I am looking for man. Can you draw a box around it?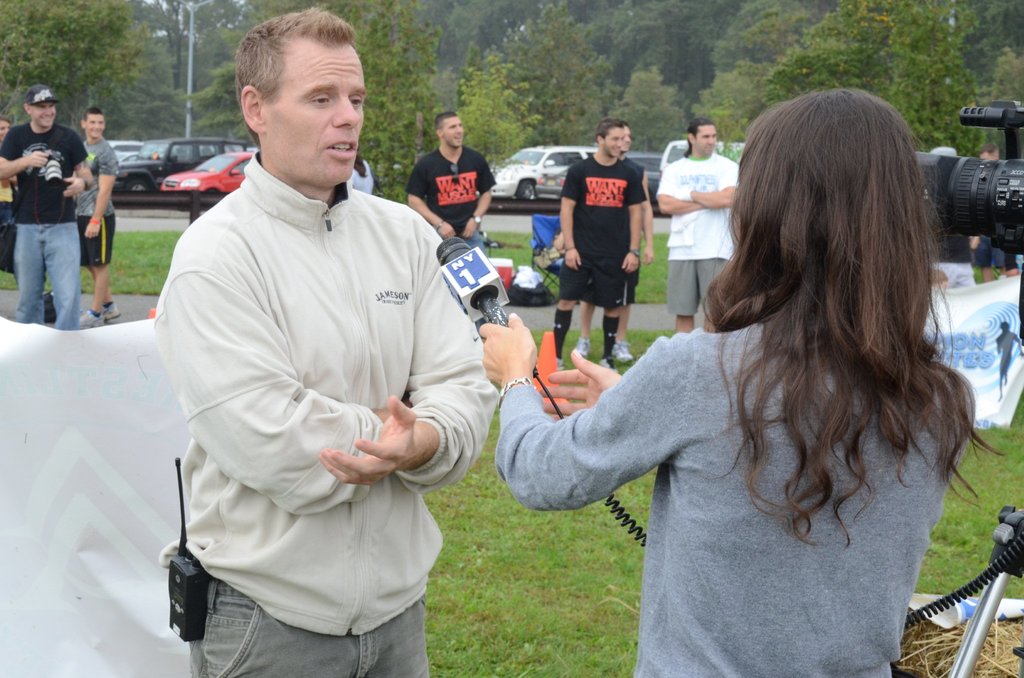
Sure, the bounding box is Rect(154, 1, 481, 677).
